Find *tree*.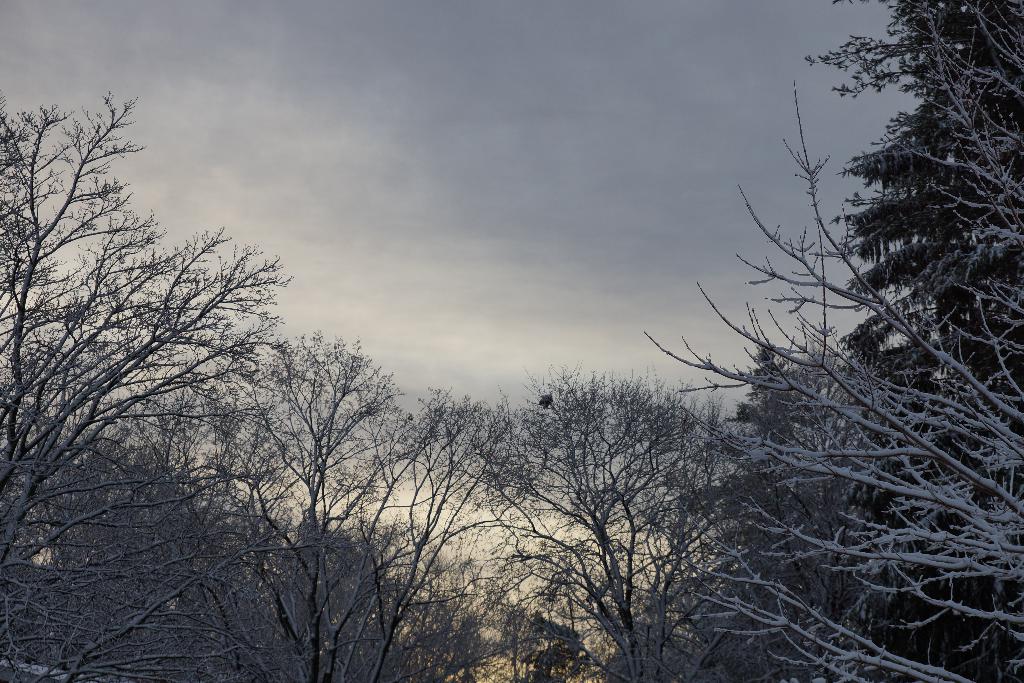
24 84 301 632.
